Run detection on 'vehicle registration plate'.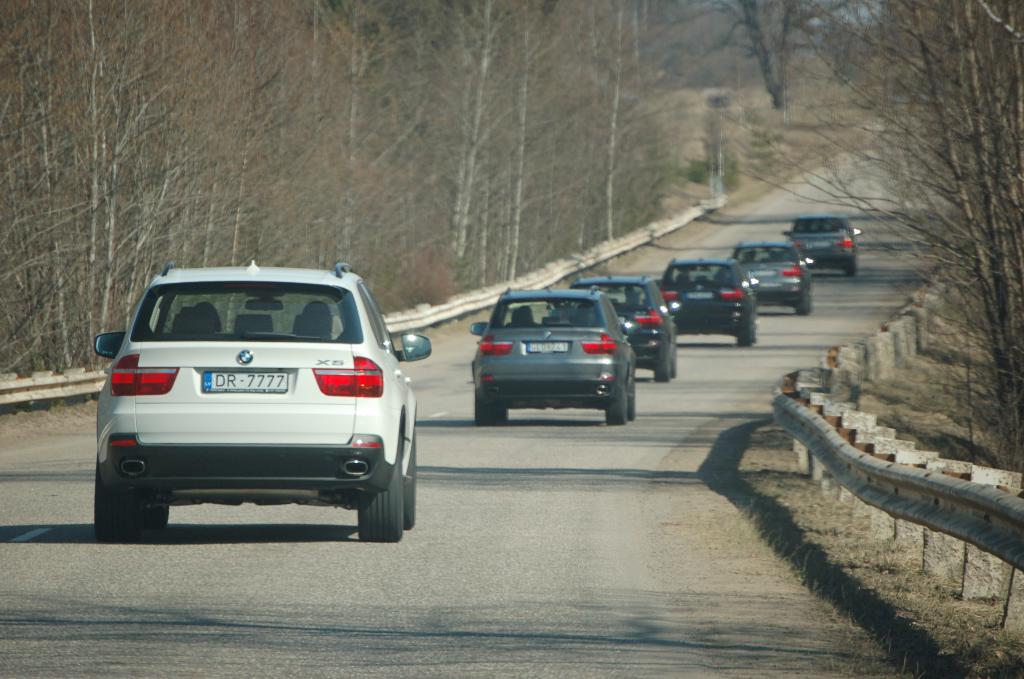
Result: x1=525, y1=341, x2=568, y2=351.
